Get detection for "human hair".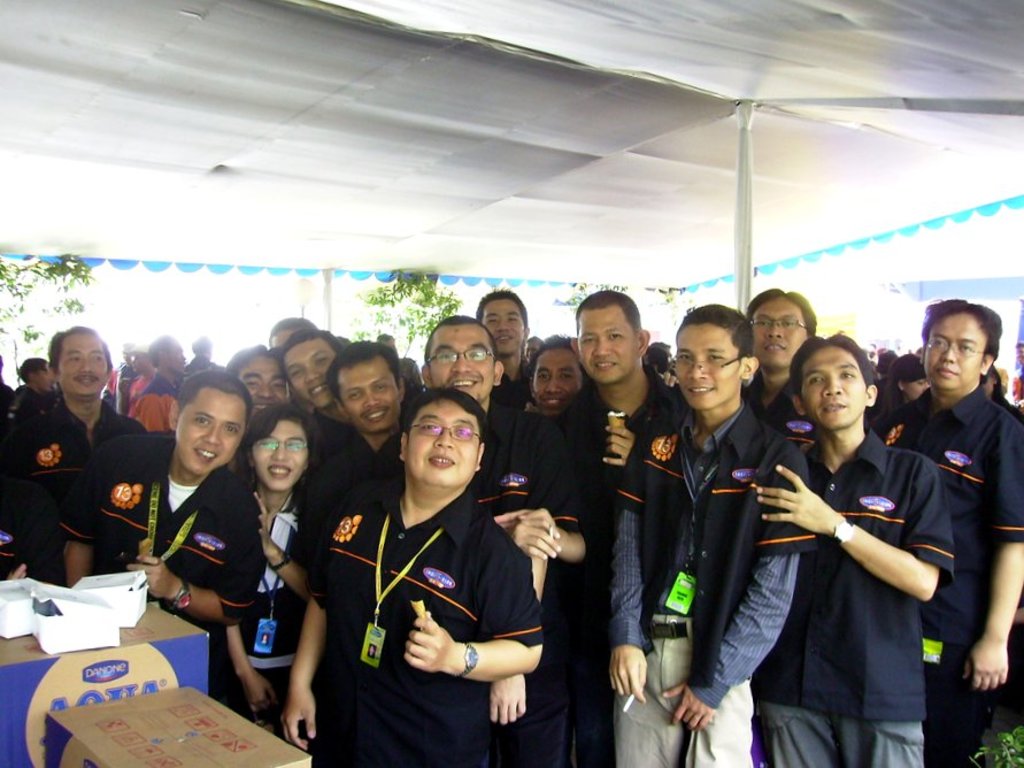
Detection: rect(324, 343, 396, 399).
